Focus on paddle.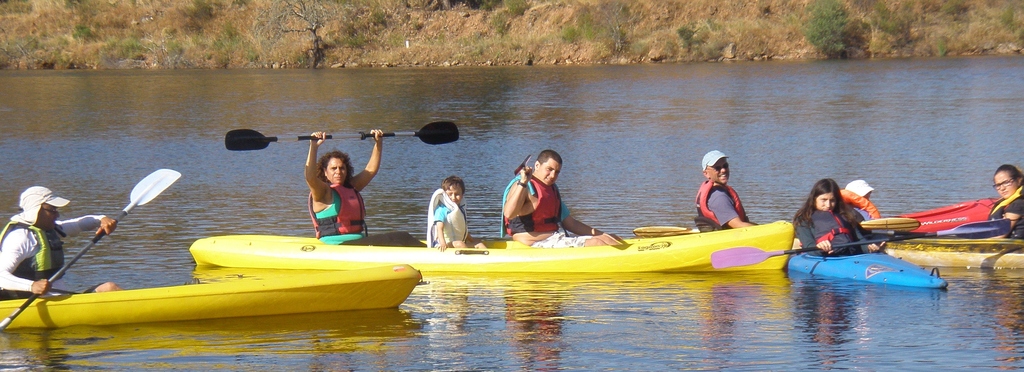
Focused at bbox(712, 220, 1012, 269).
